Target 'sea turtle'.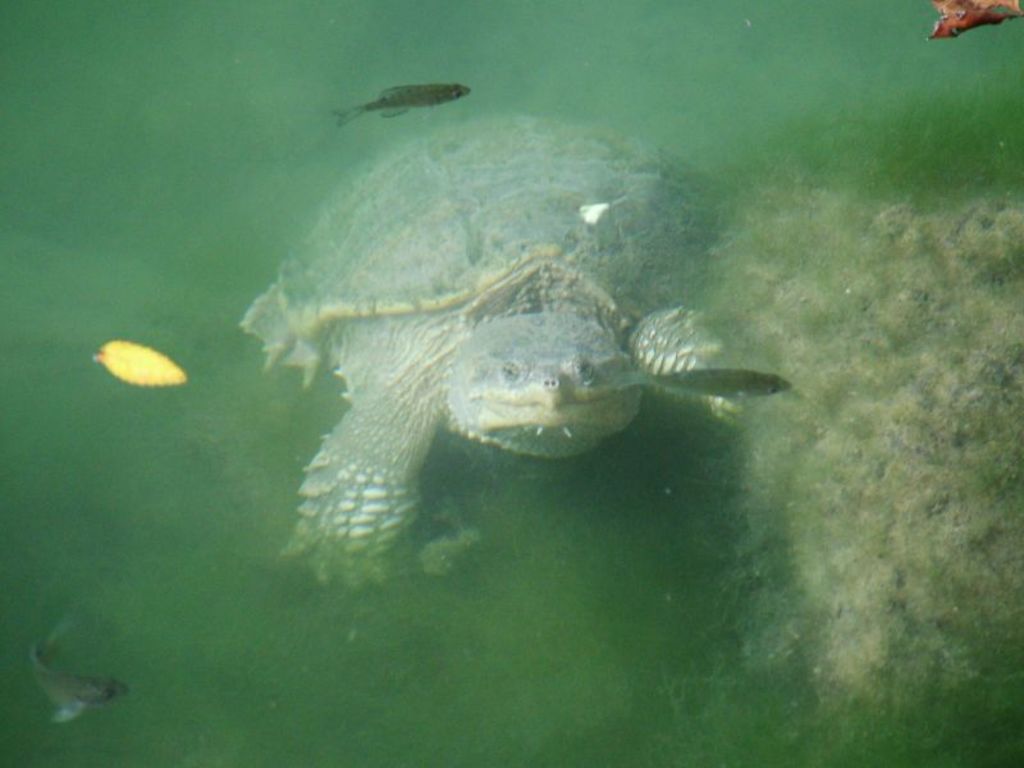
Target region: box(233, 104, 795, 602).
